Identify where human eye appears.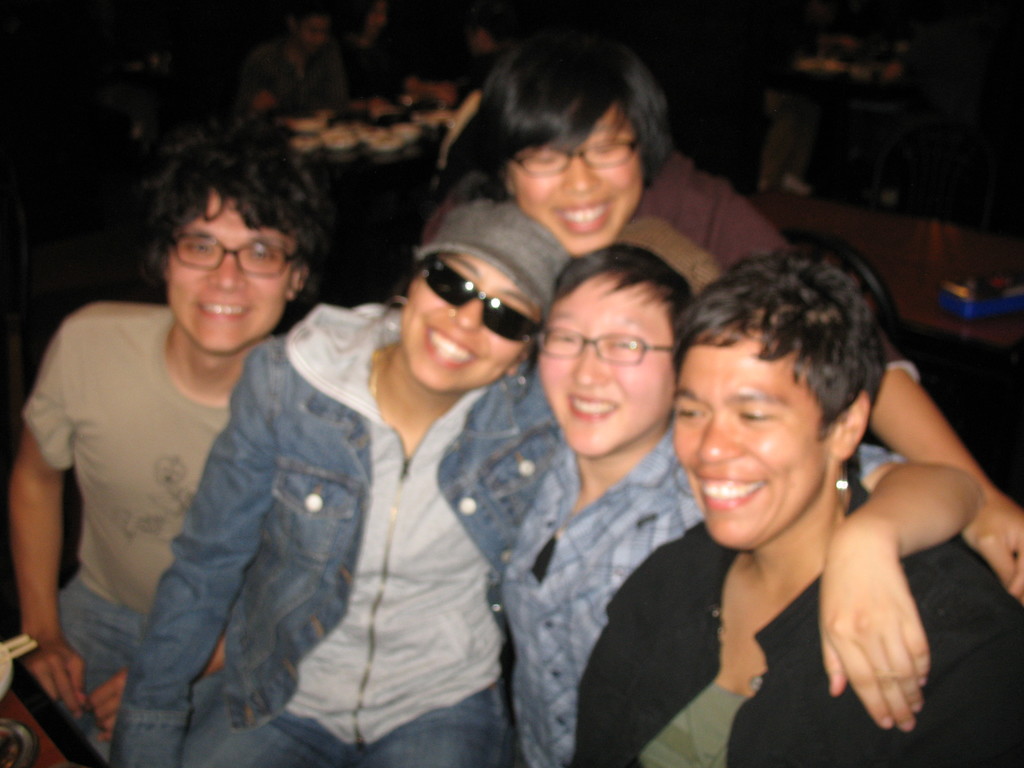
Appears at <region>670, 404, 707, 422</region>.
